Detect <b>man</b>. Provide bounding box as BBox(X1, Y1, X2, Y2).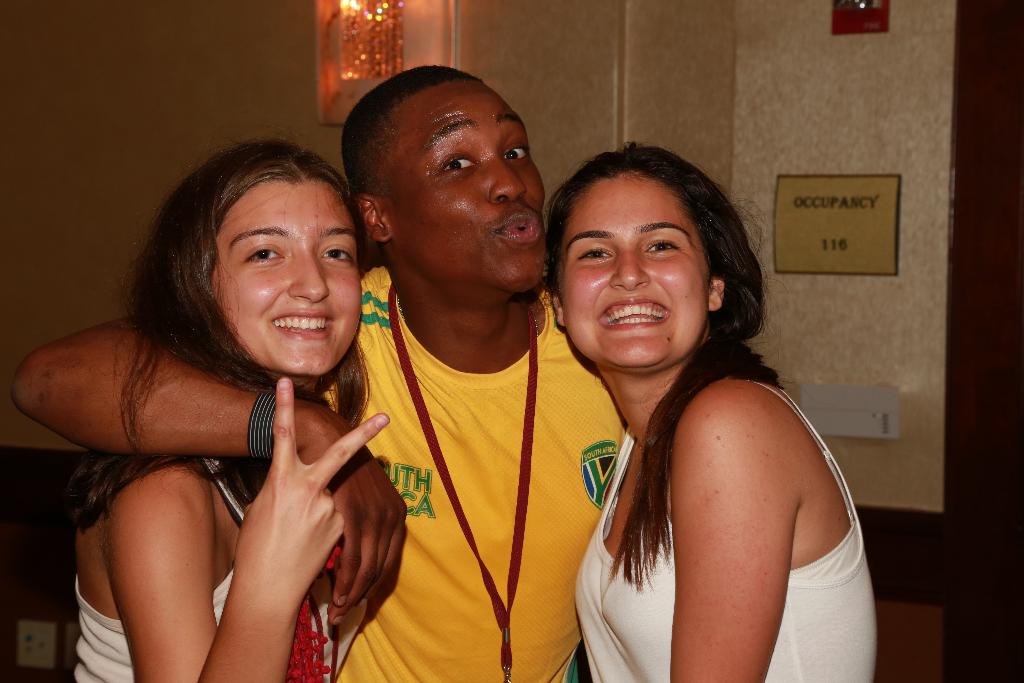
BBox(7, 58, 627, 682).
